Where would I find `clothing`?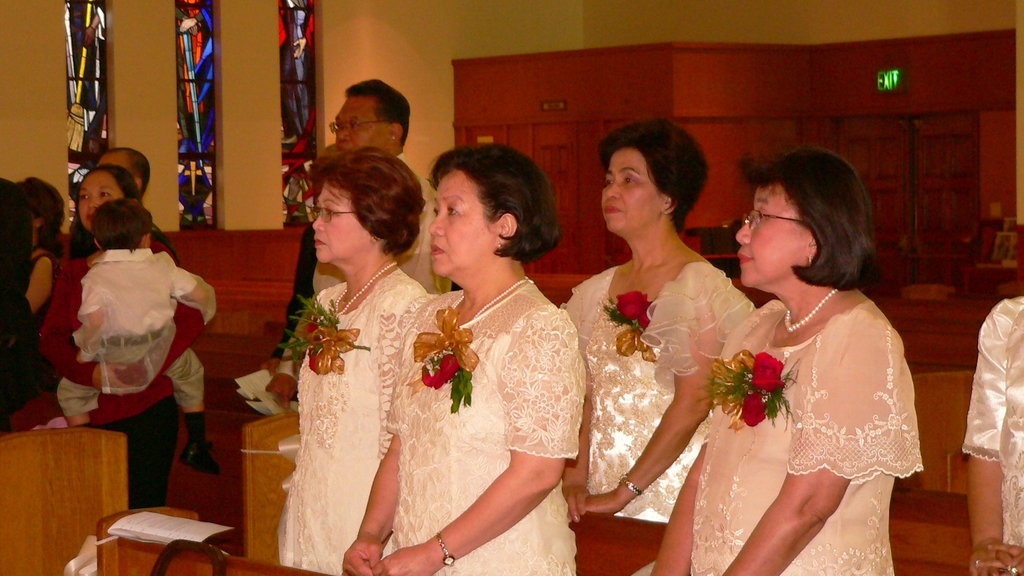
At <bbox>274, 267, 431, 575</bbox>.
